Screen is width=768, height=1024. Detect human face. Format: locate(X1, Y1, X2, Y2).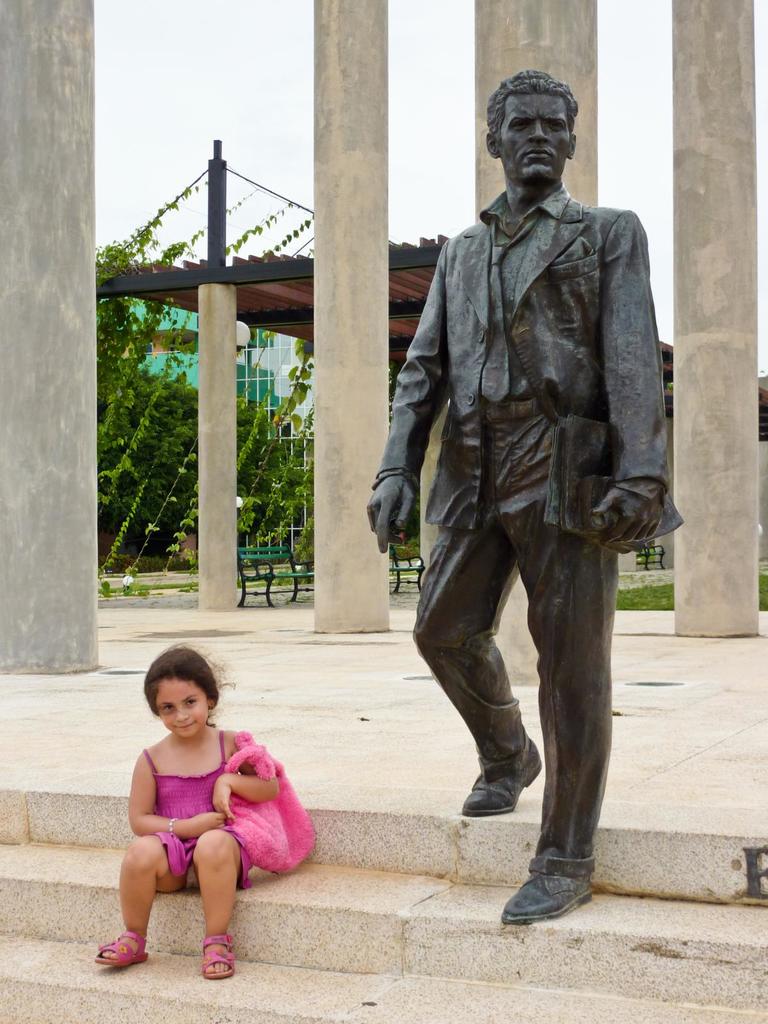
locate(500, 88, 570, 179).
